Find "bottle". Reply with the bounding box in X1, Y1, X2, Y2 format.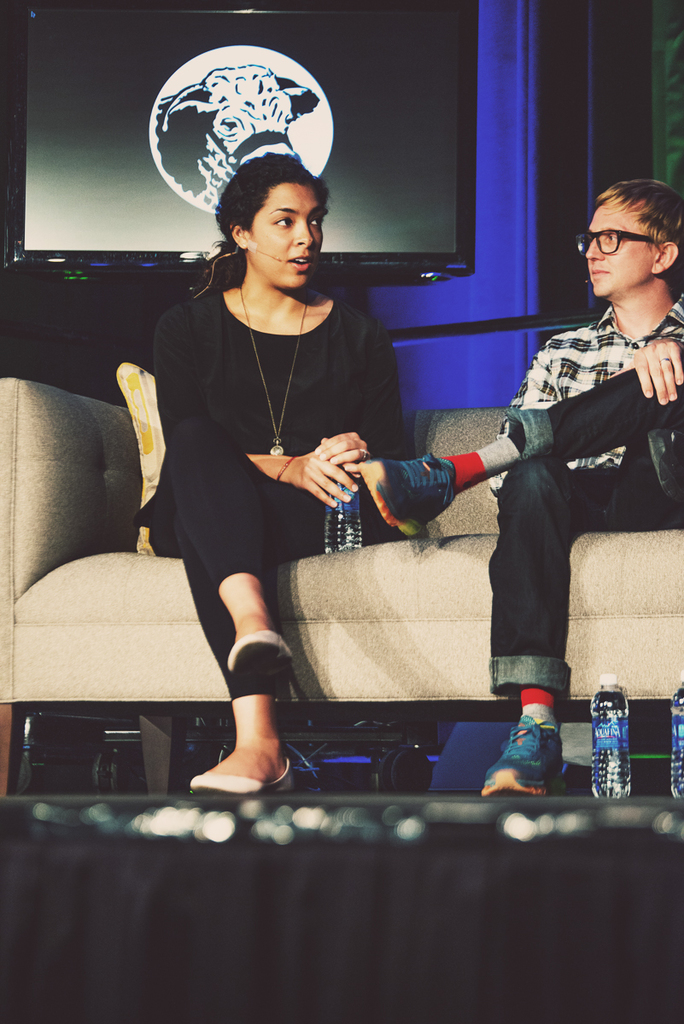
592, 676, 633, 800.
